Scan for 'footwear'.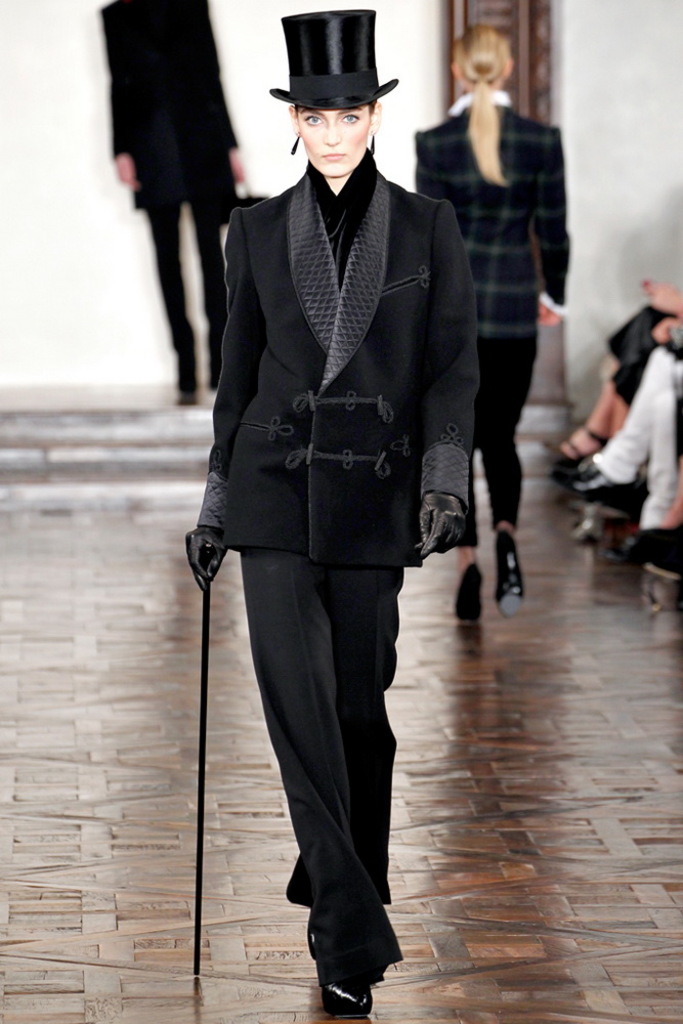
Scan result: (x1=295, y1=895, x2=325, y2=963).
